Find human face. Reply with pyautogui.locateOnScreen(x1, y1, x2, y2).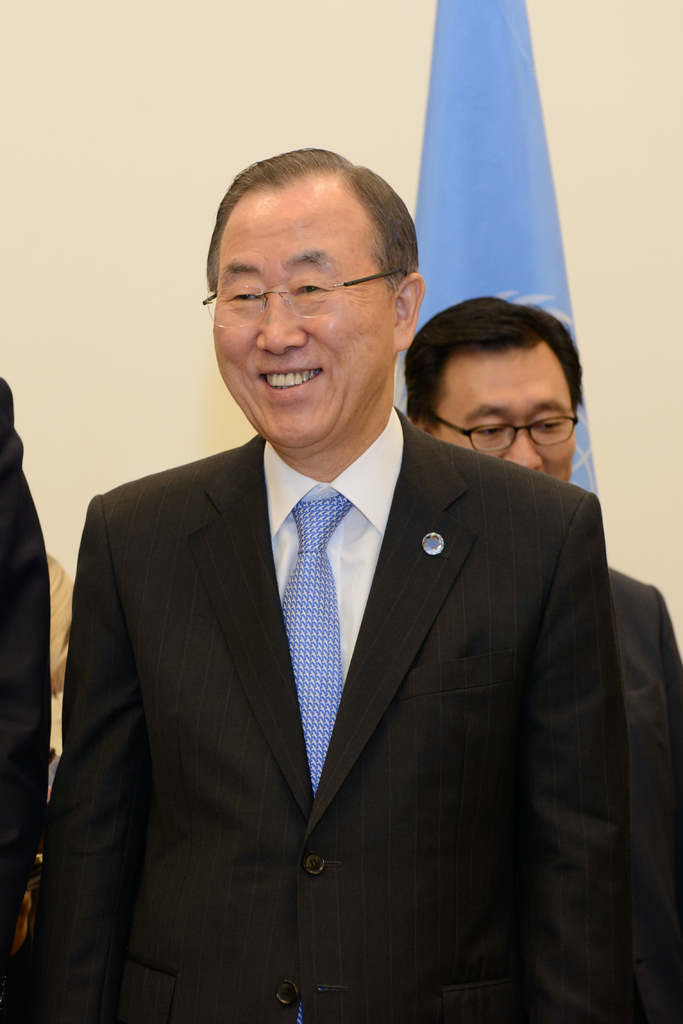
pyautogui.locateOnScreen(214, 181, 395, 447).
